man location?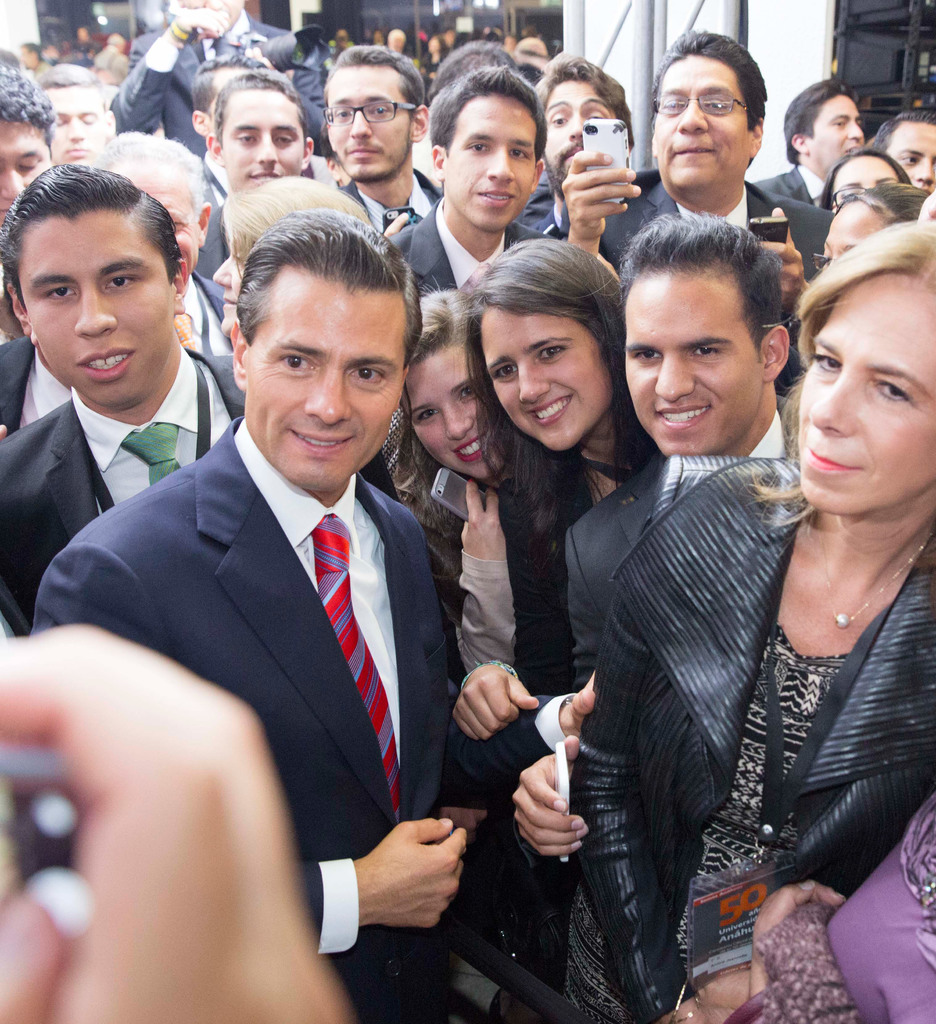
x1=24, y1=205, x2=606, y2=1023
